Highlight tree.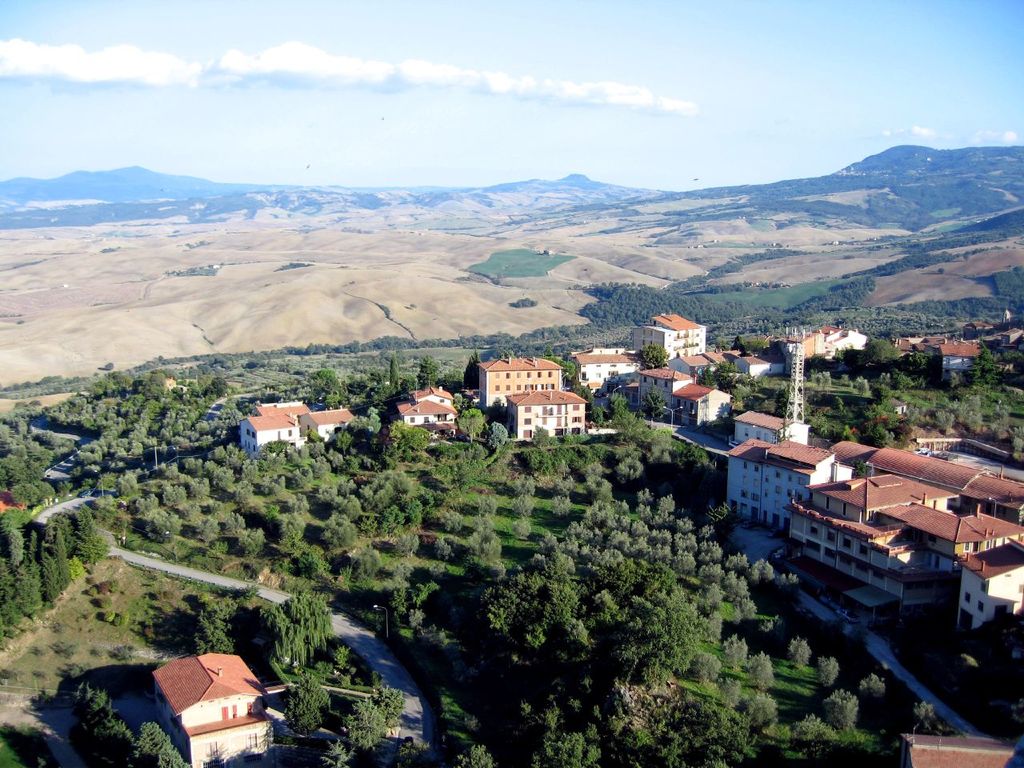
Highlighted region: crop(416, 364, 452, 394).
